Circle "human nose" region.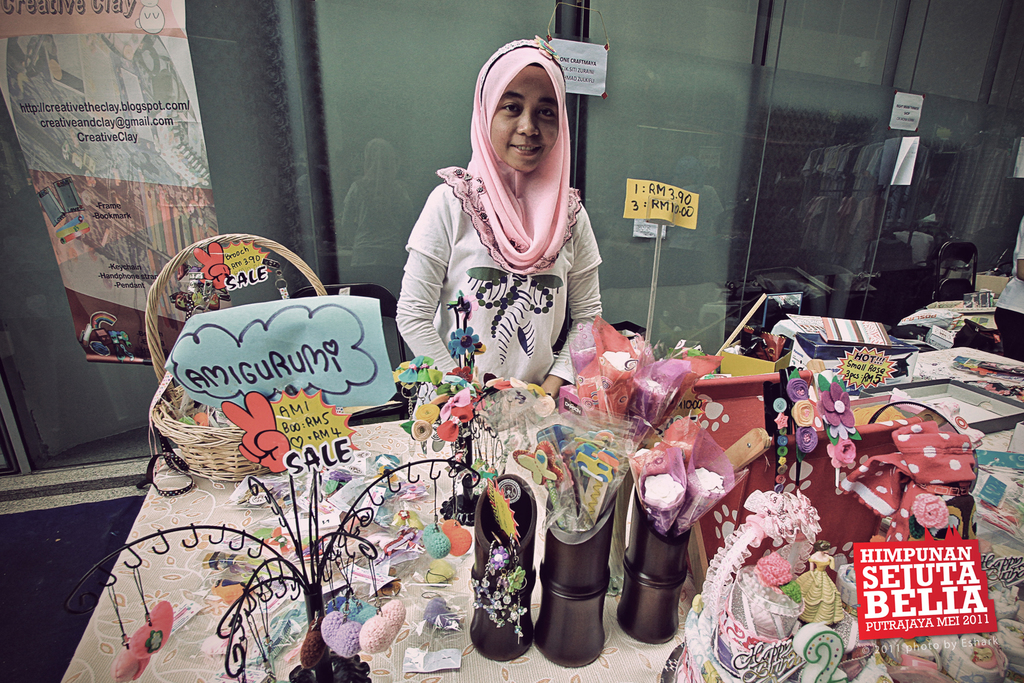
Region: x1=516 y1=106 x2=537 y2=140.
